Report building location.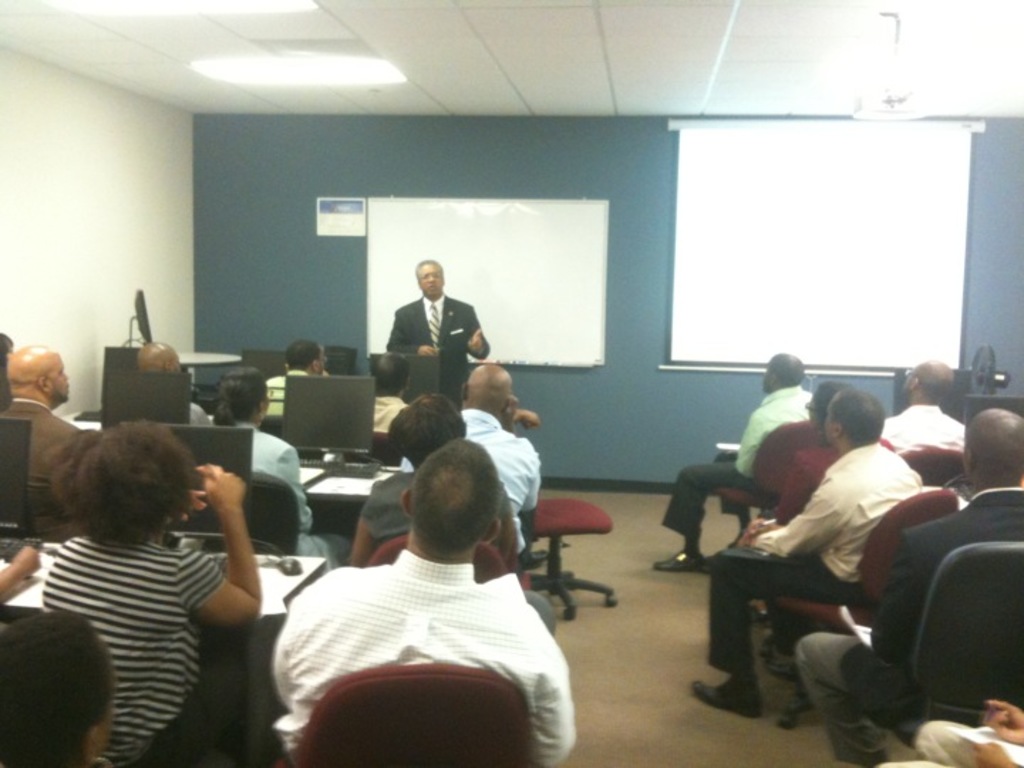
Report: [0,0,1023,767].
